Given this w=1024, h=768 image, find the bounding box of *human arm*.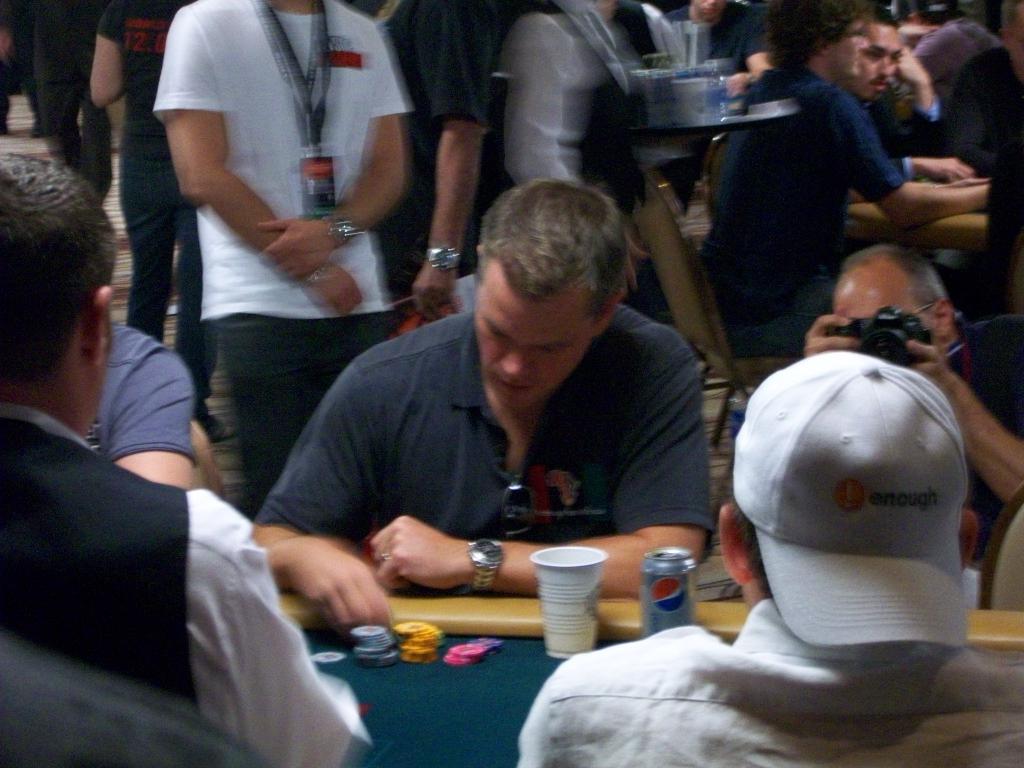
231,340,410,636.
